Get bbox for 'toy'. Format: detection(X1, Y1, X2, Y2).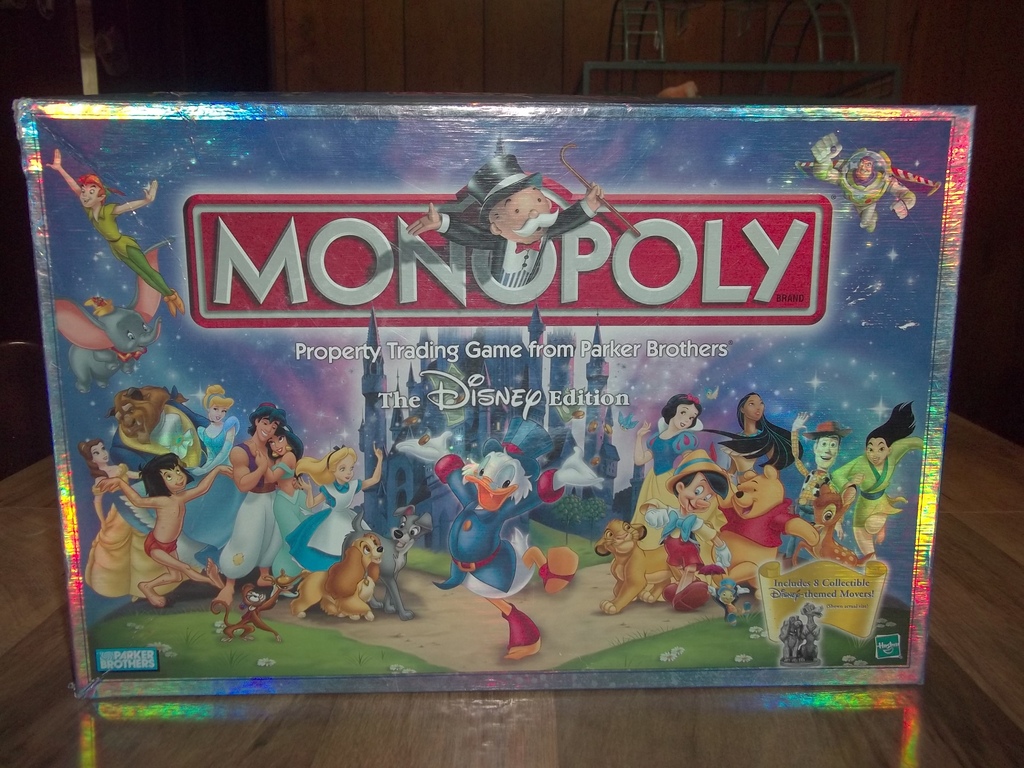
detection(708, 463, 801, 634).
